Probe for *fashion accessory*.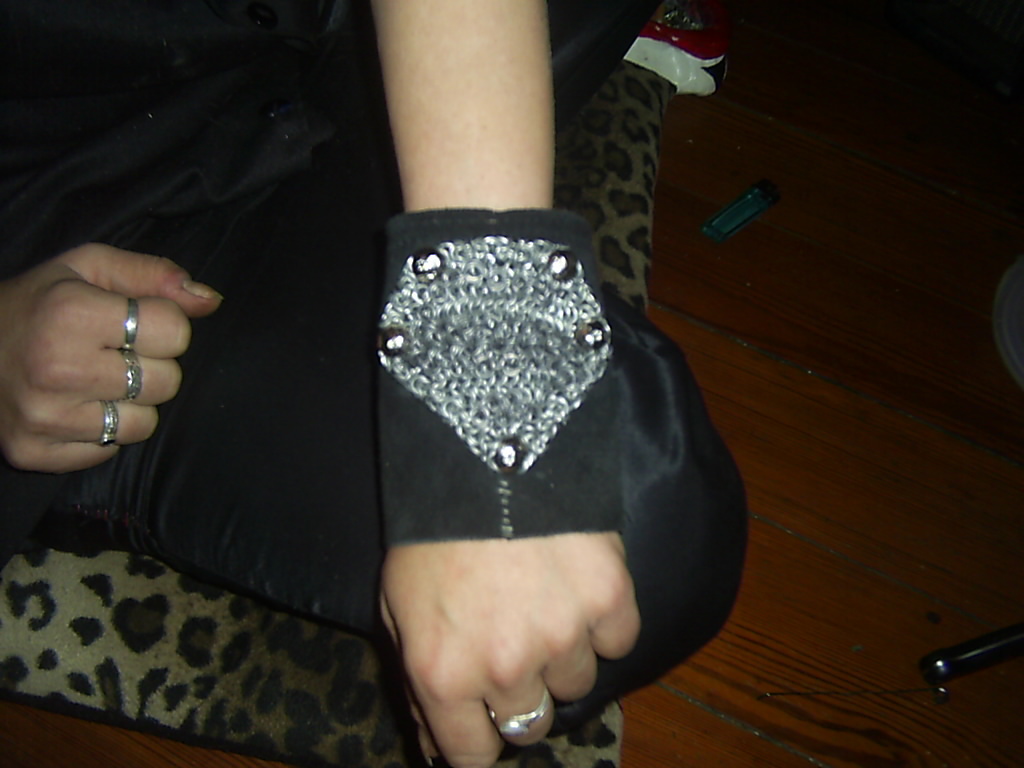
Probe result: rect(117, 299, 141, 350).
